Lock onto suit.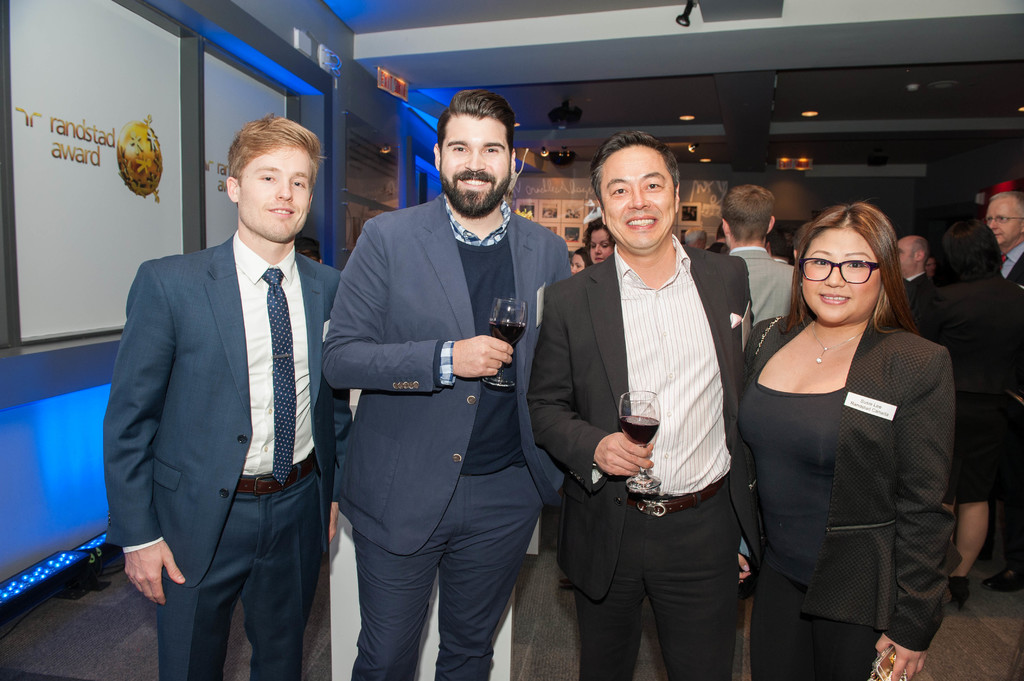
Locked: select_region(903, 269, 941, 321).
